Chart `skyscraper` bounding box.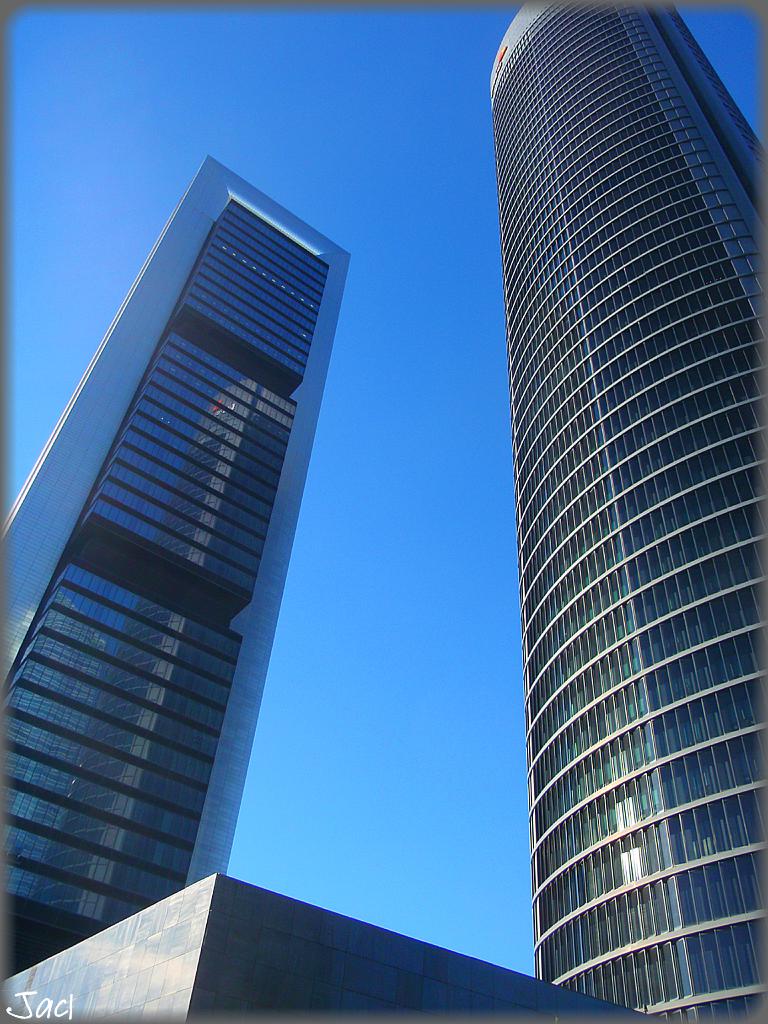
Charted: bbox=[0, 166, 357, 984].
